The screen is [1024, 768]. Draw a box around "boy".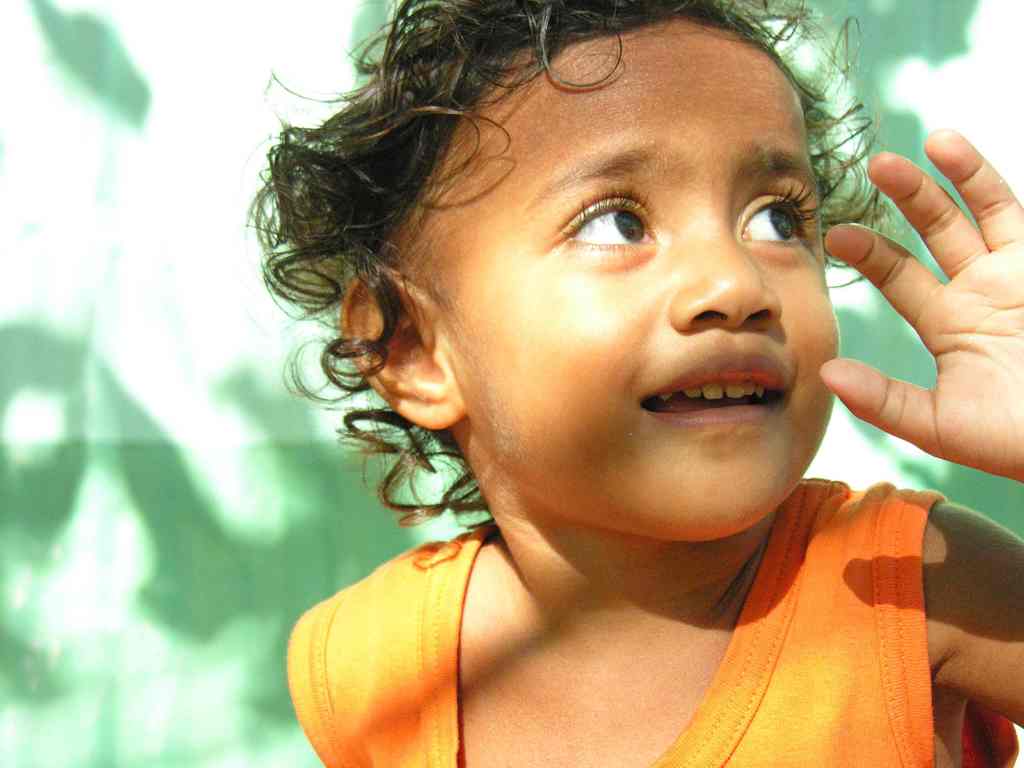
BBox(271, 0, 1023, 767).
